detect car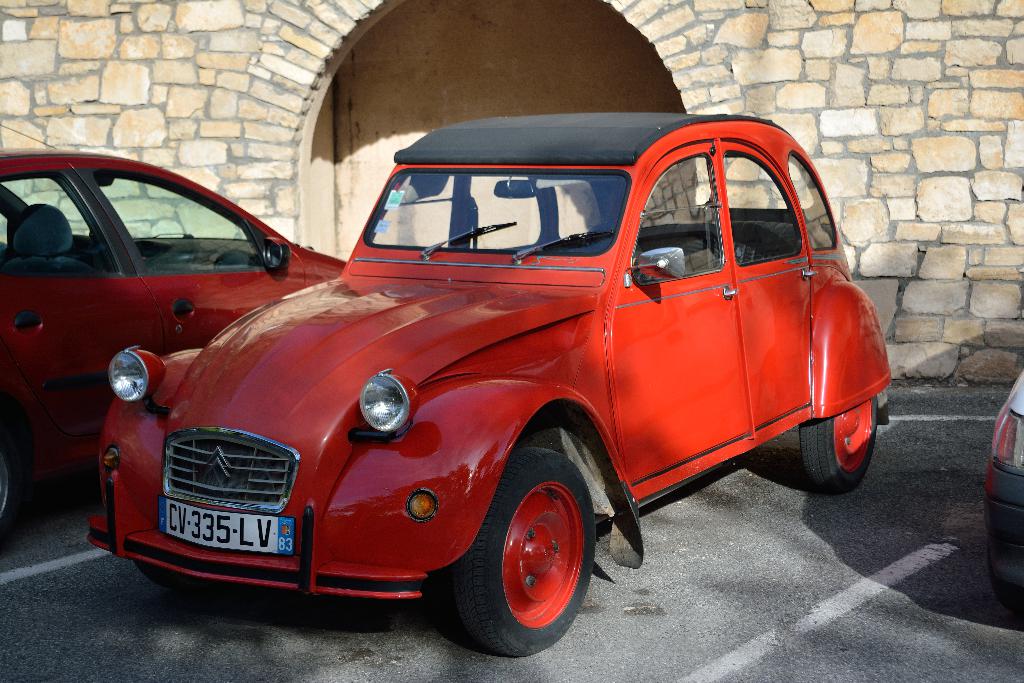
(left=981, top=370, right=1023, bottom=614)
